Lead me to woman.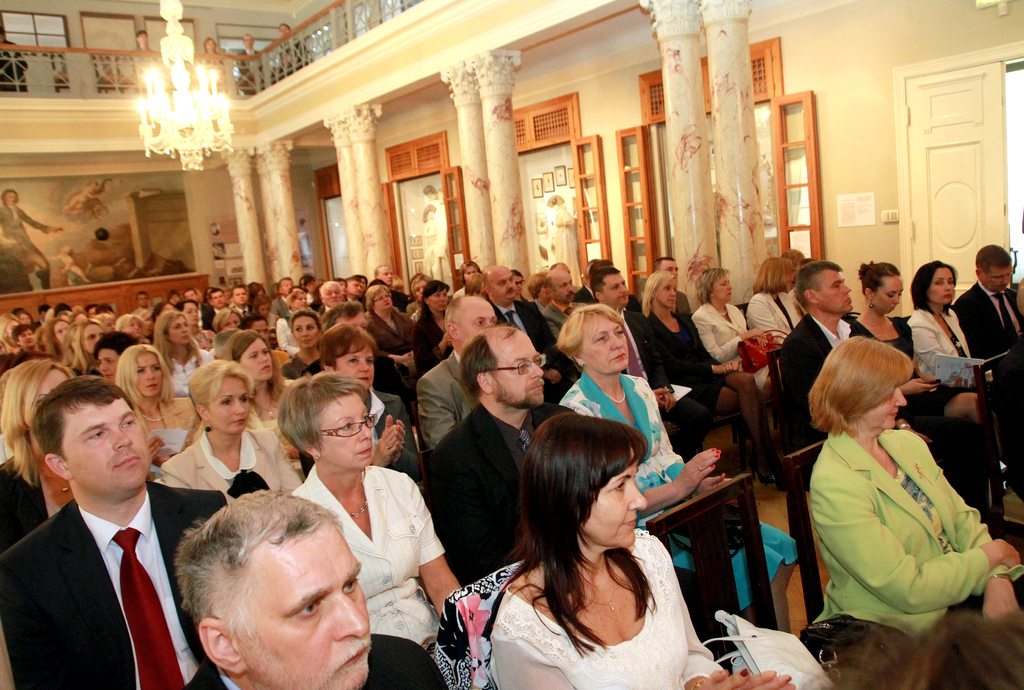
Lead to bbox=(802, 330, 1023, 632).
